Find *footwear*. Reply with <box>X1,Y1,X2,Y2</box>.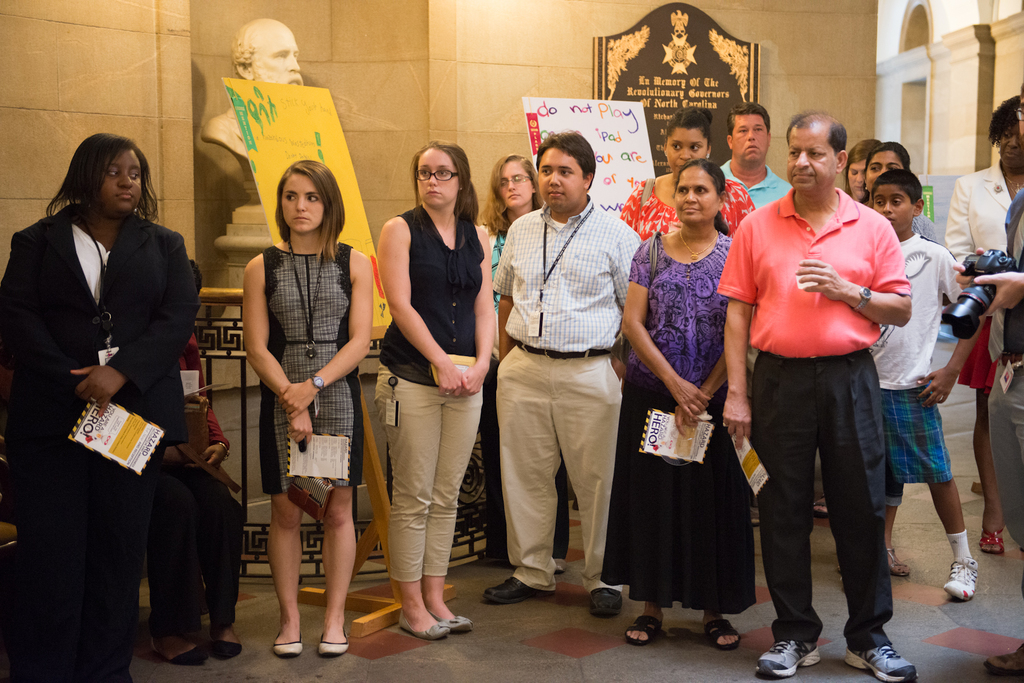
<box>269,626,304,663</box>.
